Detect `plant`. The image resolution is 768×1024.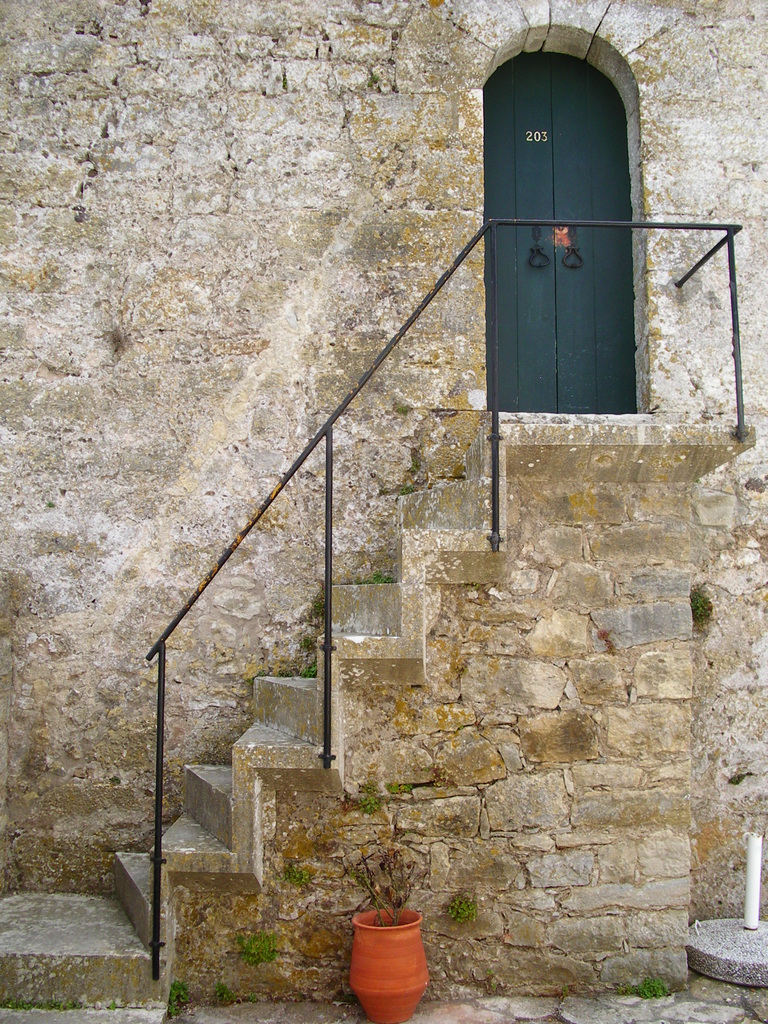
BBox(349, 826, 420, 929).
